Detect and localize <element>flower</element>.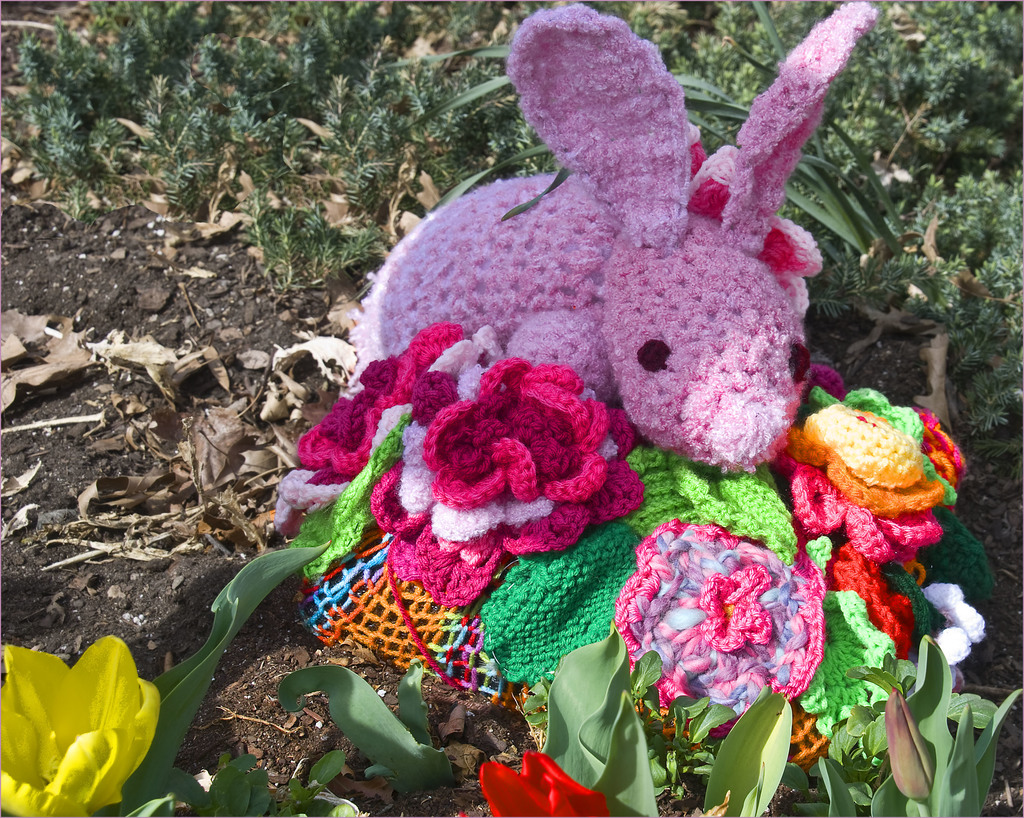
Localized at (474,748,610,815).
